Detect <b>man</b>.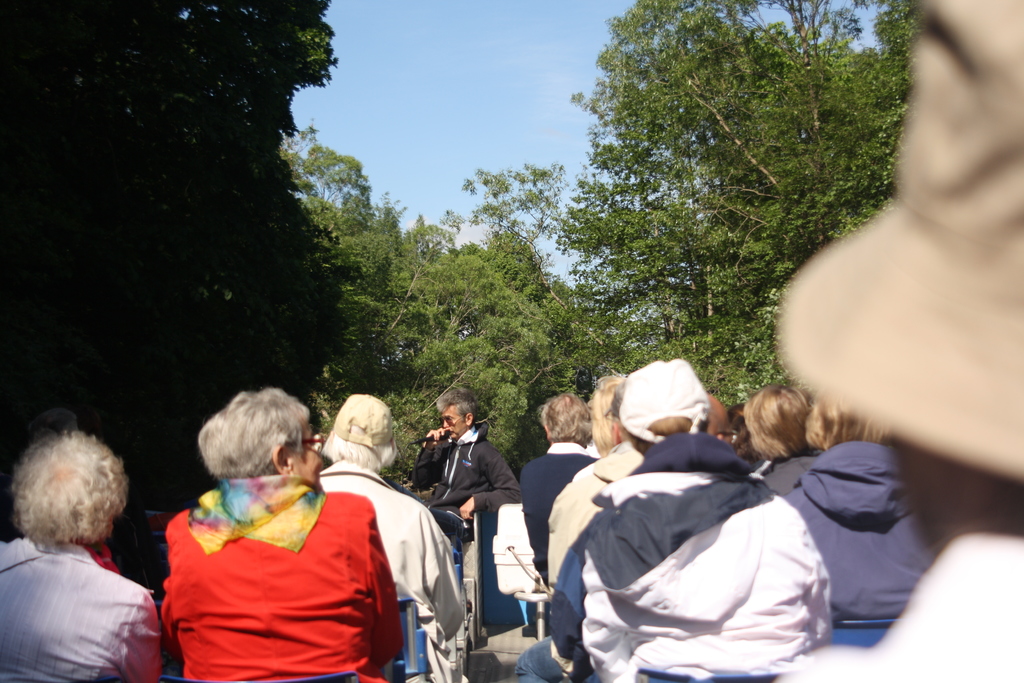
Detected at 403 390 517 549.
